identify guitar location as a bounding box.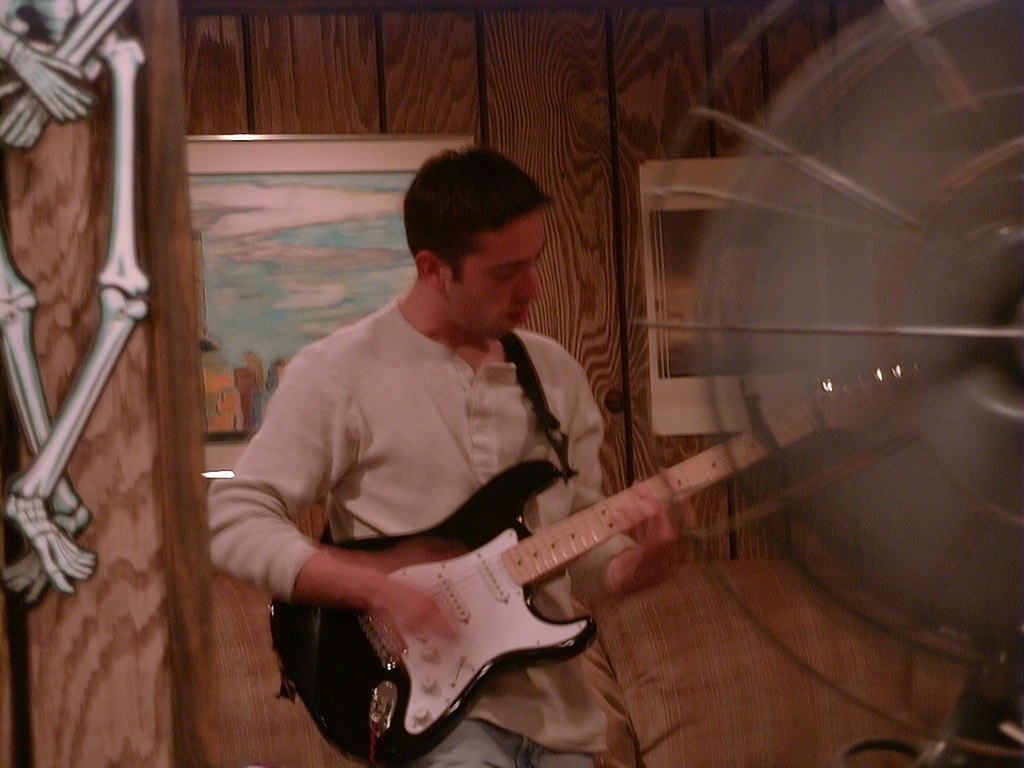
bbox(265, 372, 918, 766).
